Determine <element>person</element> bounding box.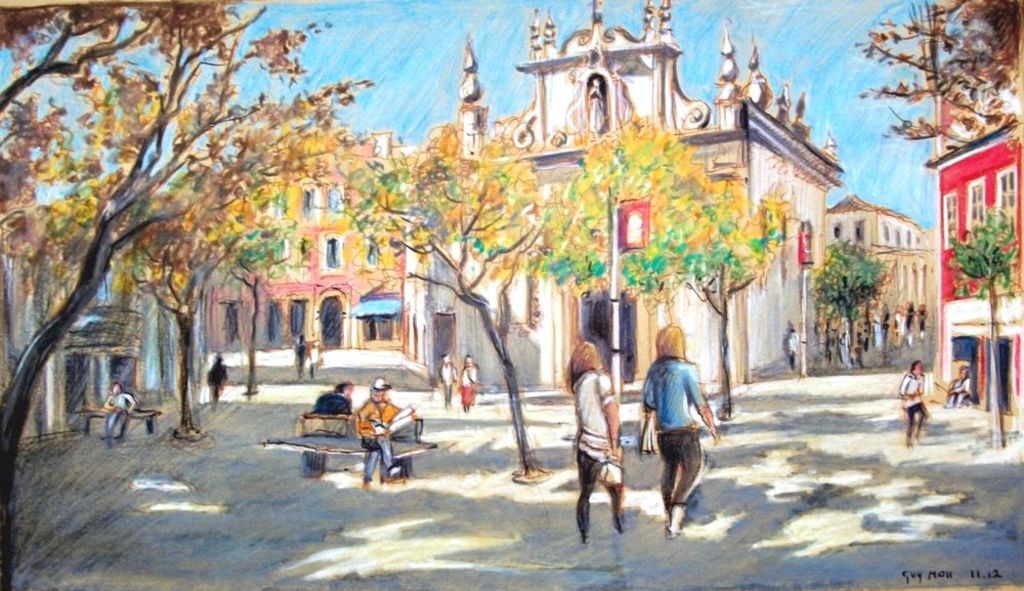
Determined: [912,300,931,338].
